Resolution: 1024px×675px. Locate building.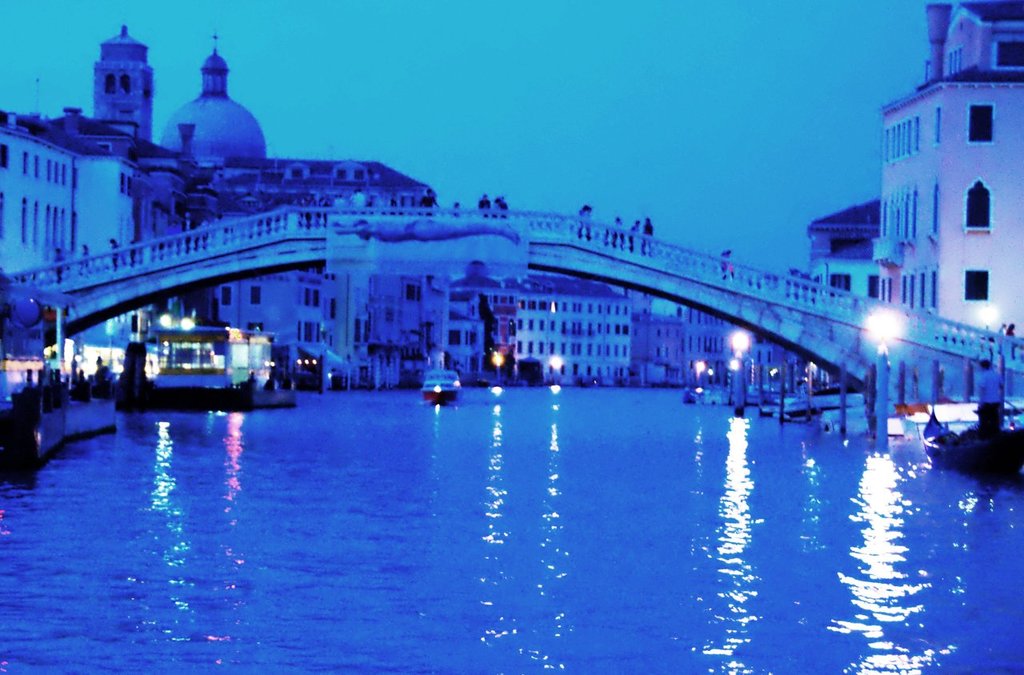
0, 0, 1023, 411.
